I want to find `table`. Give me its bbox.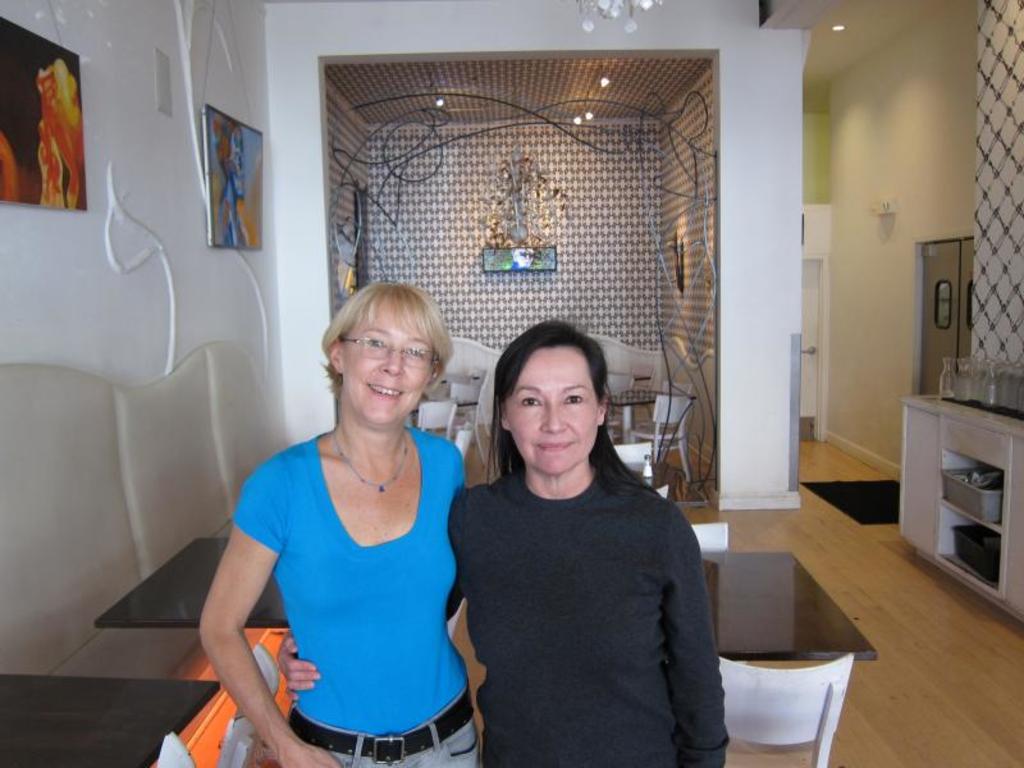
[99, 534, 296, 631].
